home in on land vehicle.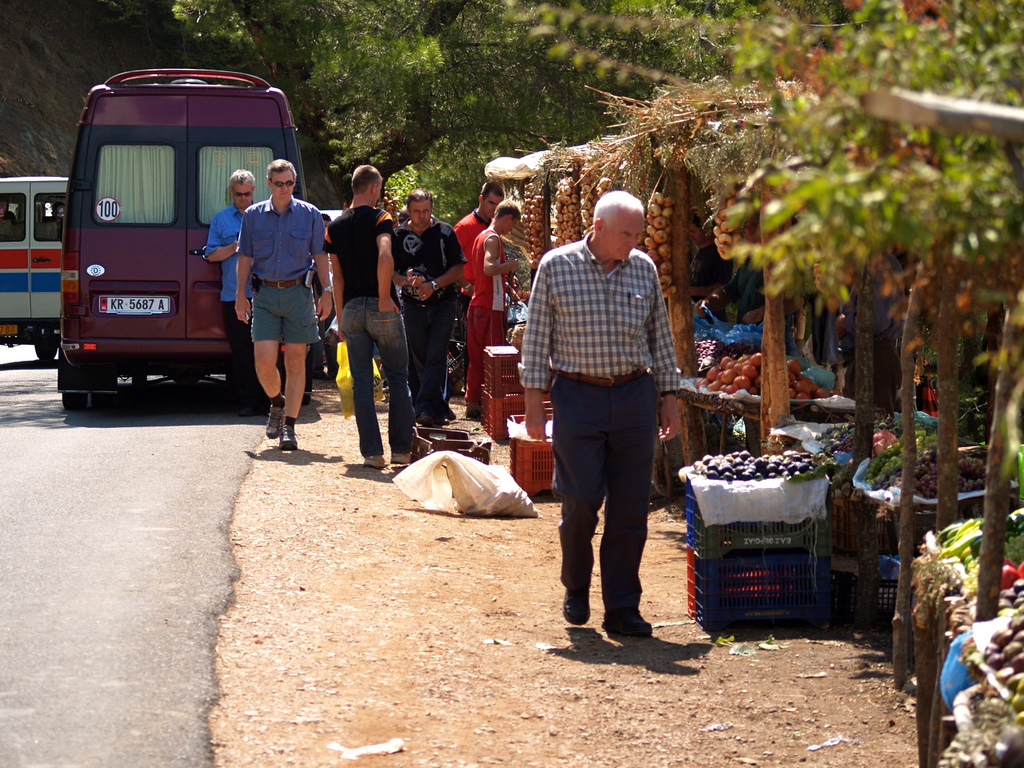
Homed in at (x1=58, y1=62, x2=309, y2=414).
